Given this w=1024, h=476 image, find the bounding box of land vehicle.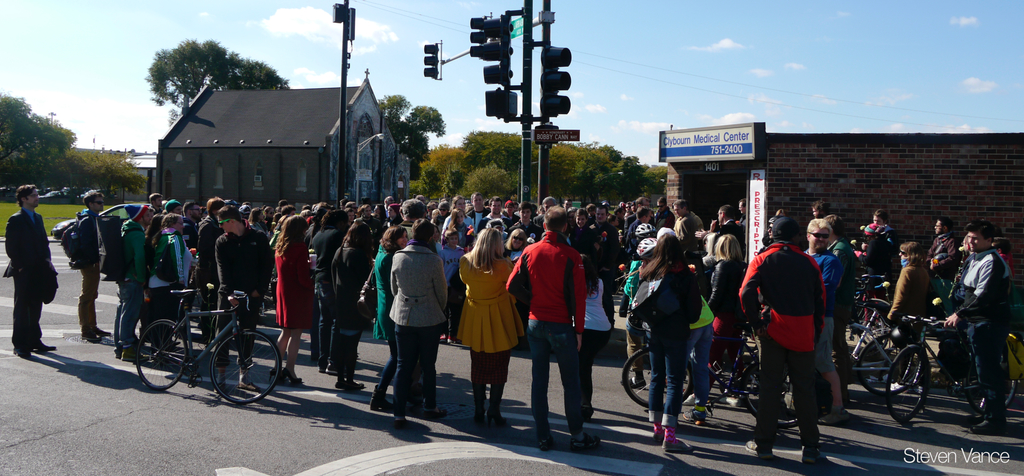
rect(618, 335, 824, 439).
